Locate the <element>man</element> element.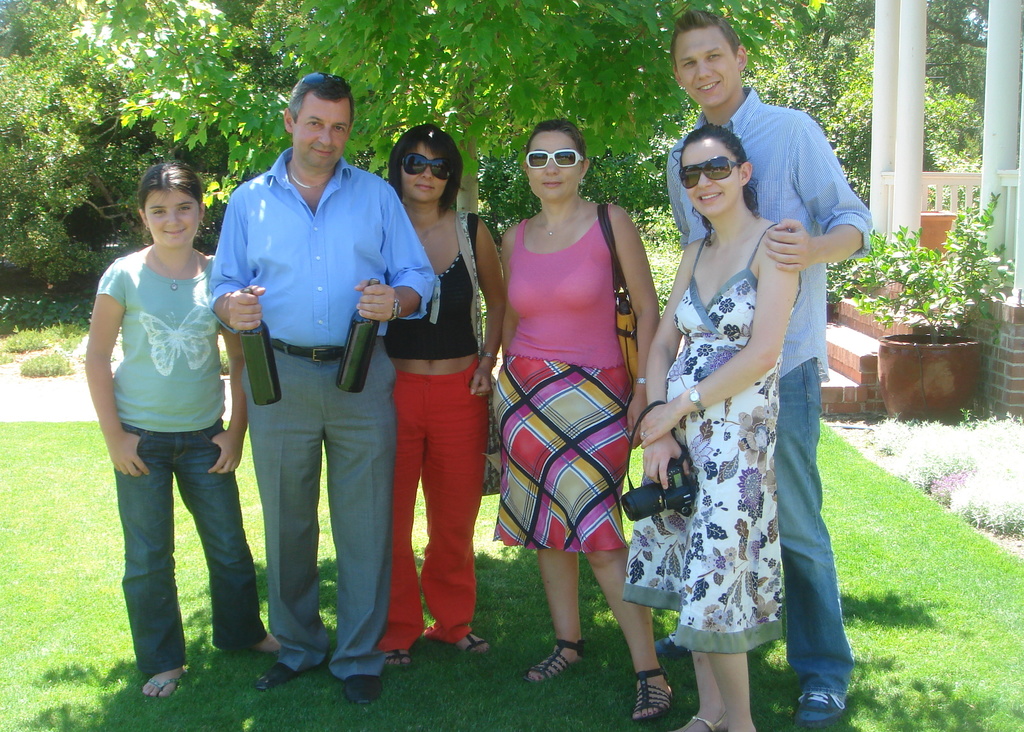
Element bbox: region(205, 86, 411, 648).
